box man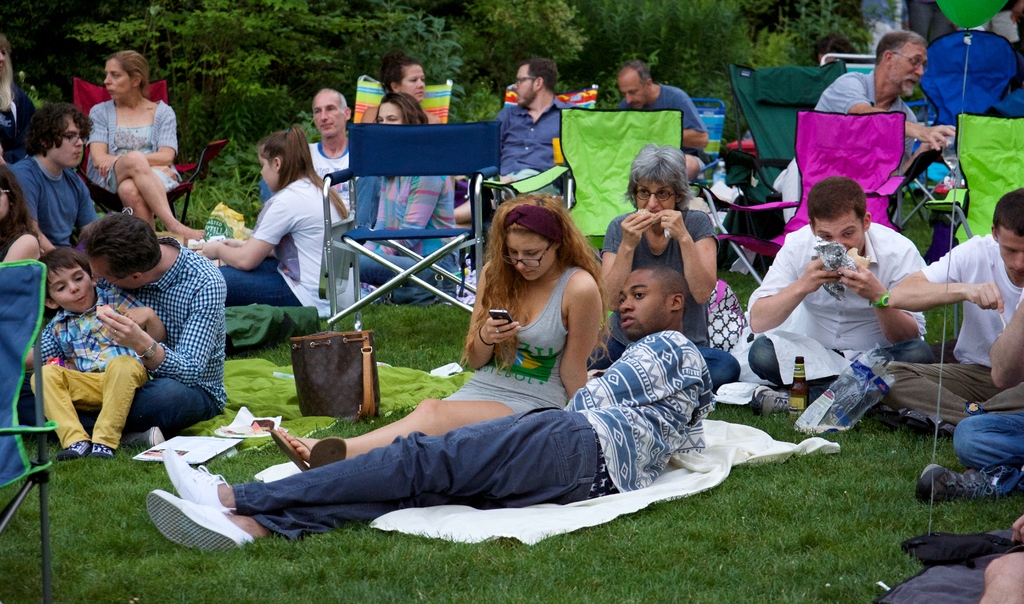
(881,190,1023,438)
